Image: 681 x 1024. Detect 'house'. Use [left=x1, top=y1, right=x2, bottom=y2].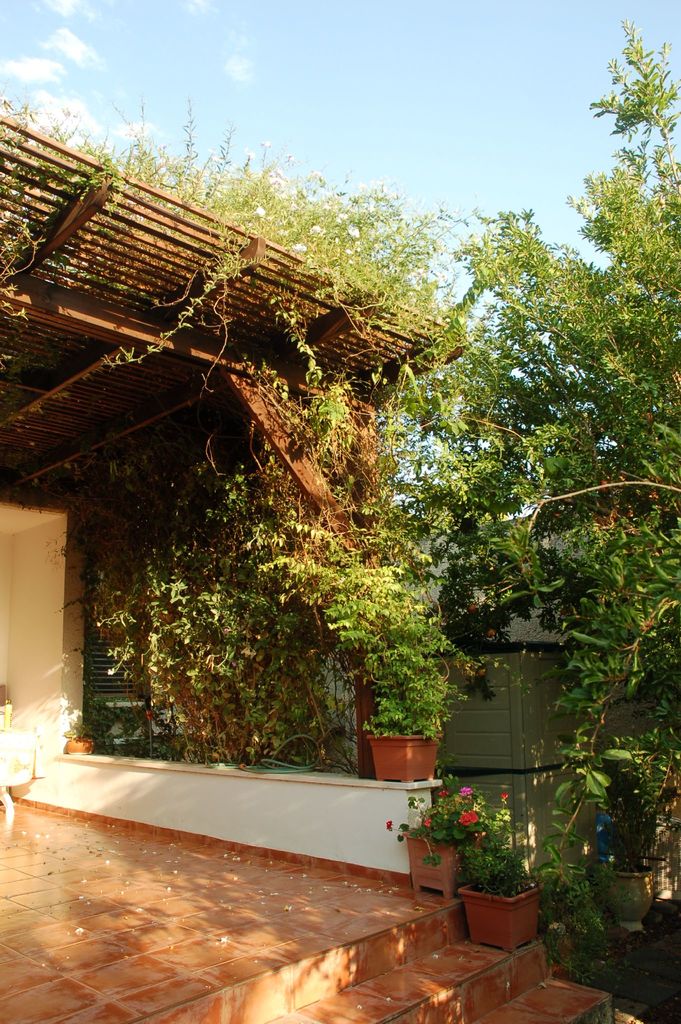
[left=0, top=191, right=499, bottom=892].
